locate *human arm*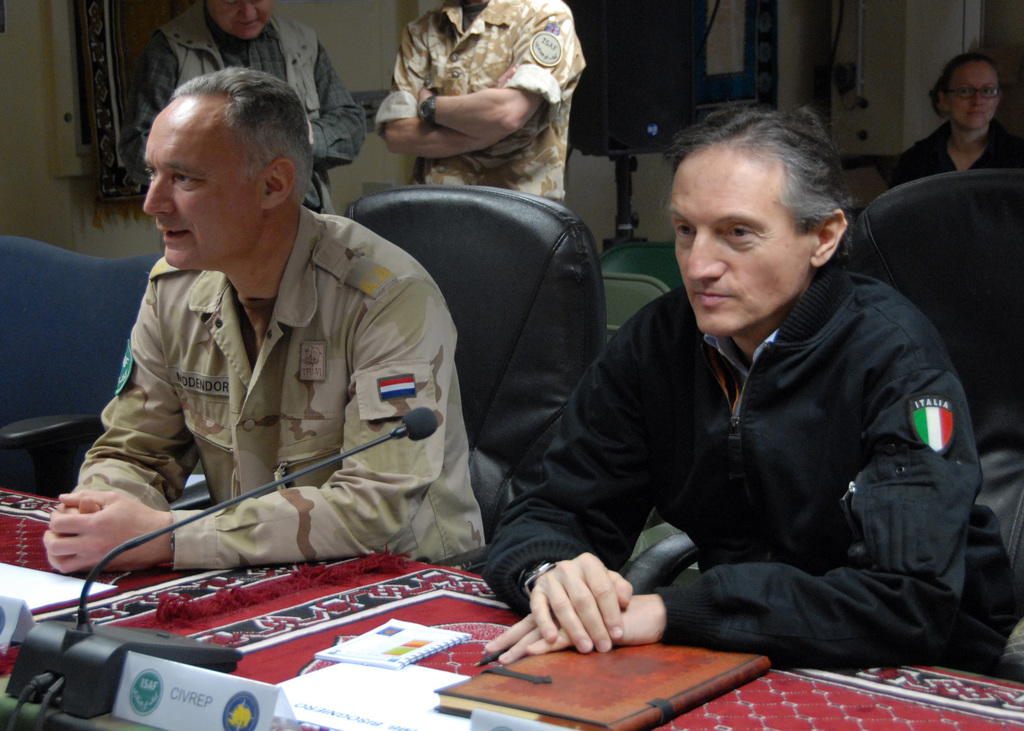
(left=479, top=300, right=695, bottom=656)
